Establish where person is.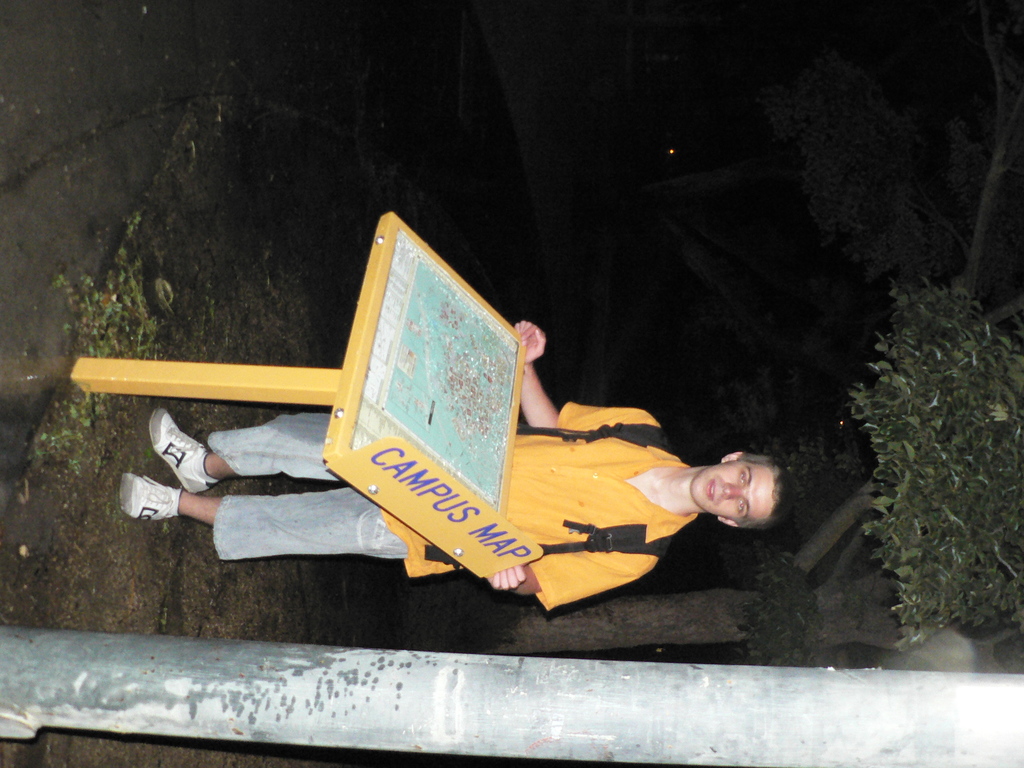
Established at box(120, 318, 800, 612).
